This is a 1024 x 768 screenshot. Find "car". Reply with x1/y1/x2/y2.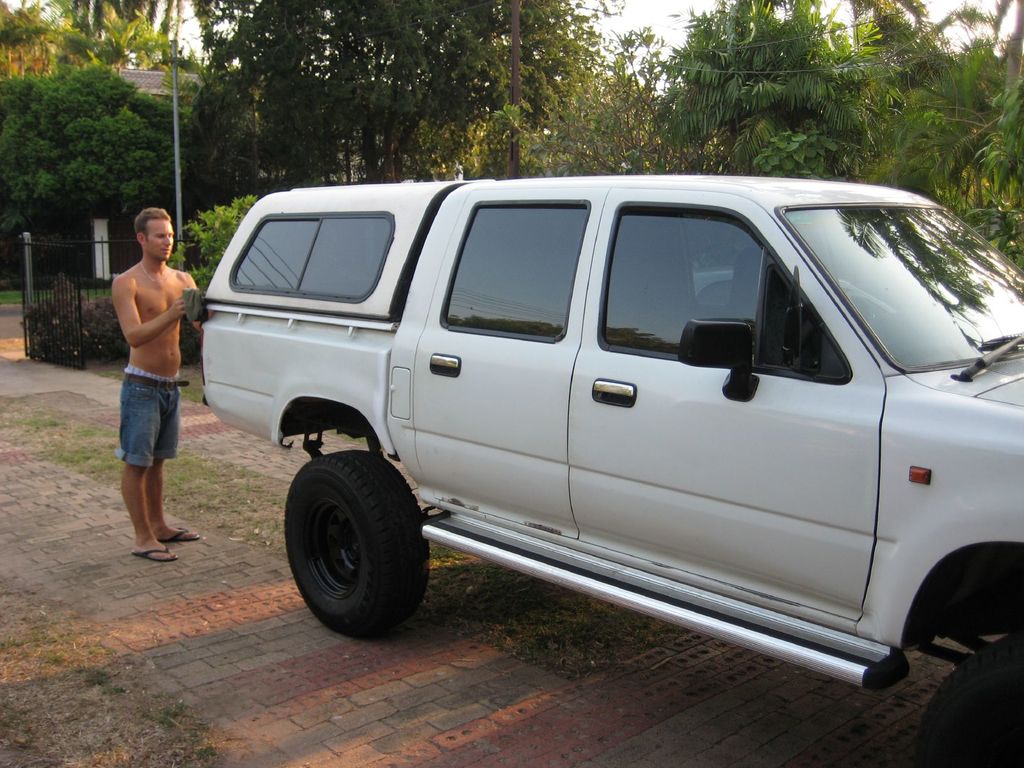
161/166/1023/702.
